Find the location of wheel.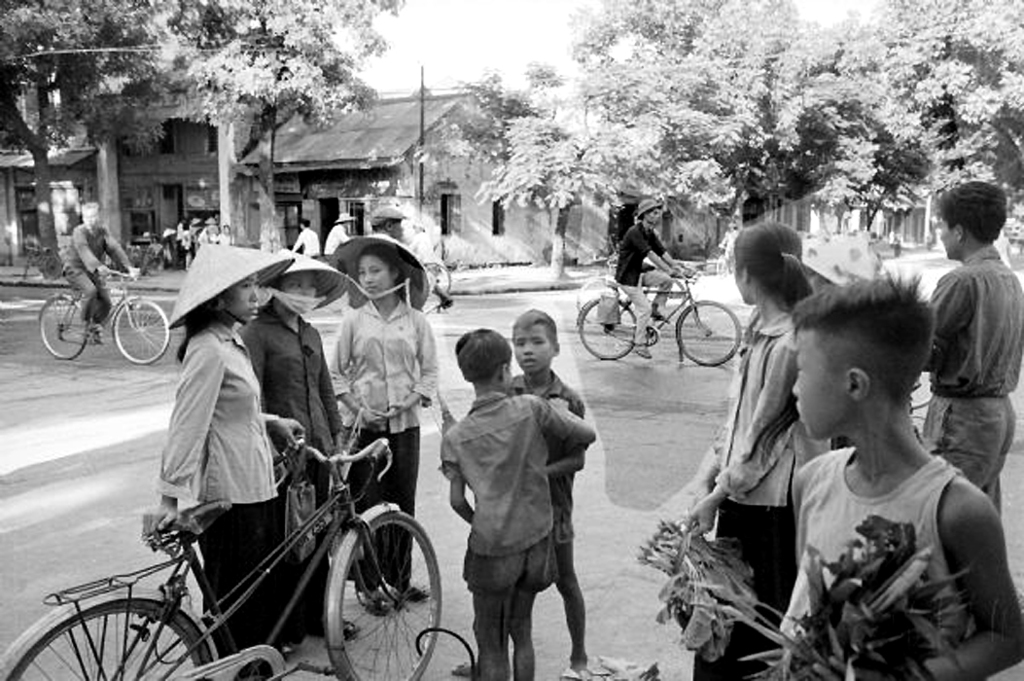
Location: x1=34, y1=297, x2=87, y2=359.
